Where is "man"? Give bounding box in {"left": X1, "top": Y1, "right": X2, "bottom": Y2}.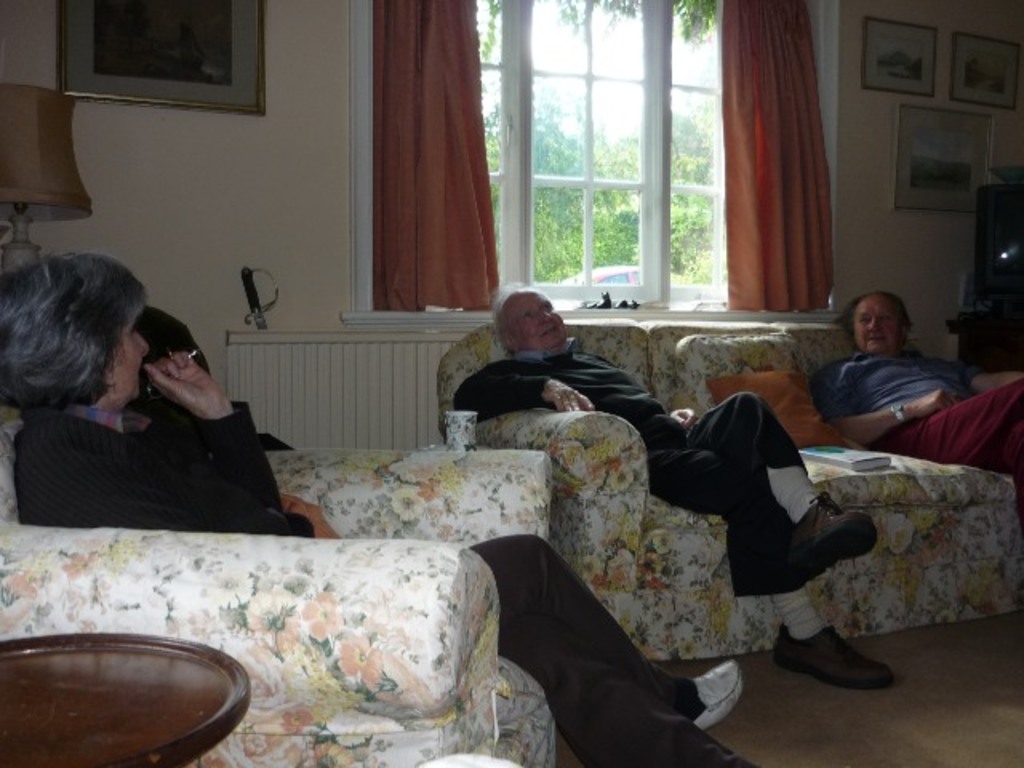
{"left": 453, "top": 286, "right": 899, "bottom": 688}.
